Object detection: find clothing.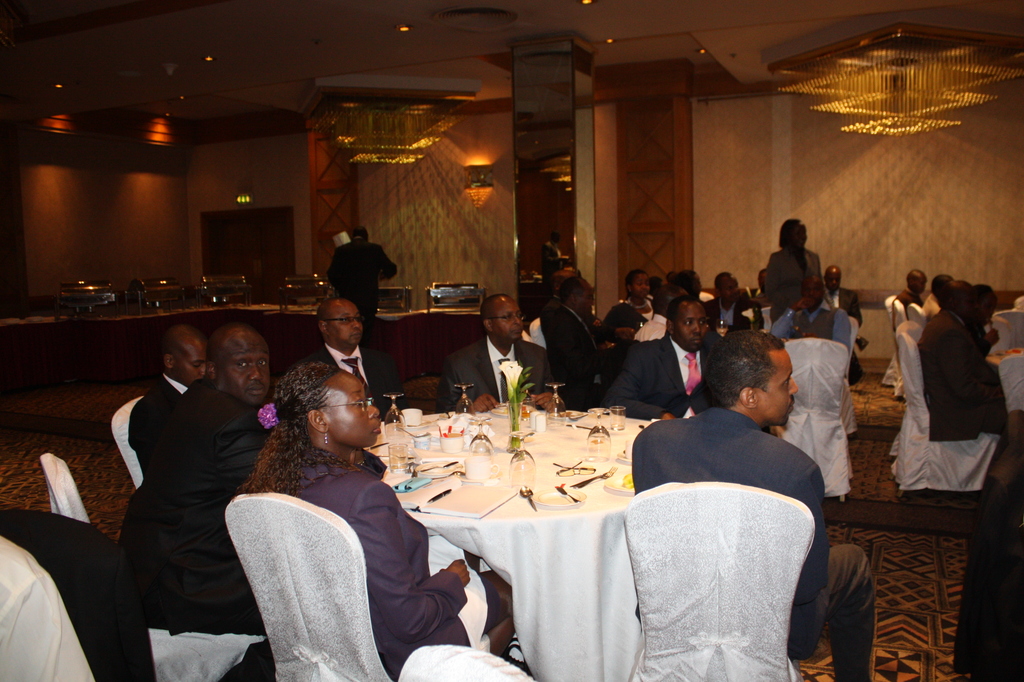
890,286,924,329.
